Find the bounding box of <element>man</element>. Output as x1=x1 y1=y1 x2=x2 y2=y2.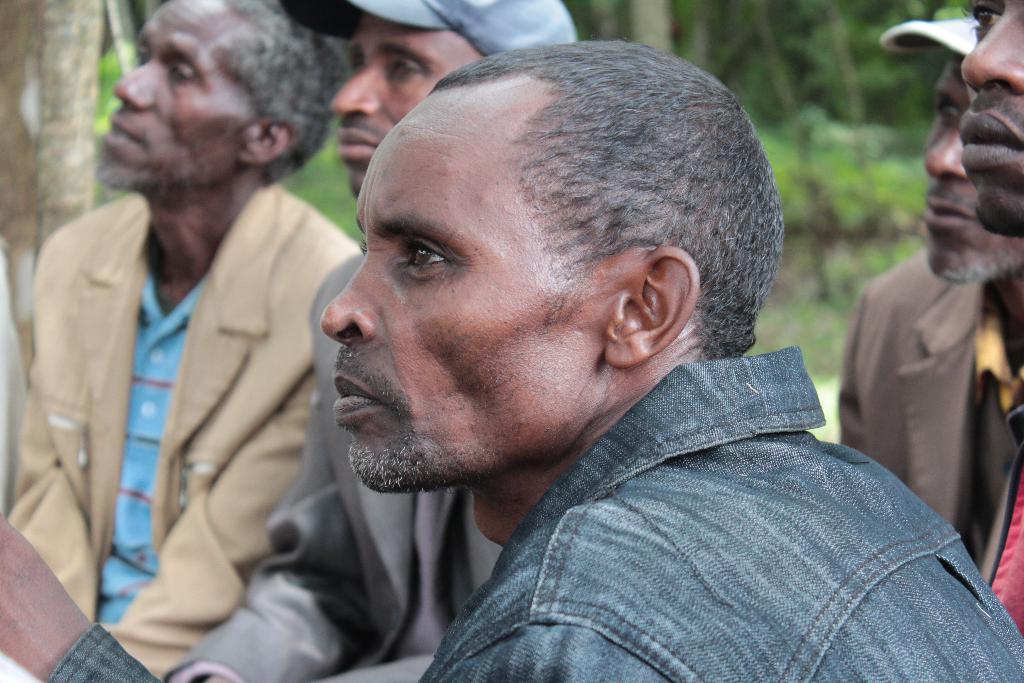
x1=314 y1=23 x2=1023 y2=682.
